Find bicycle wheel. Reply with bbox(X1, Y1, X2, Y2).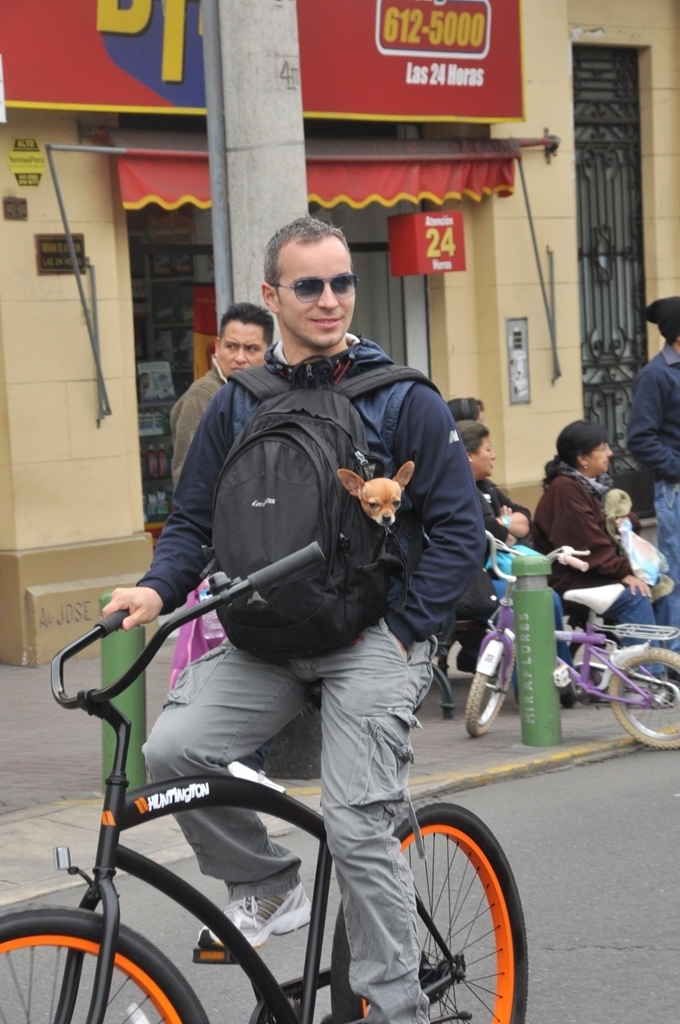
bbox(461, 635, 518, 738).
